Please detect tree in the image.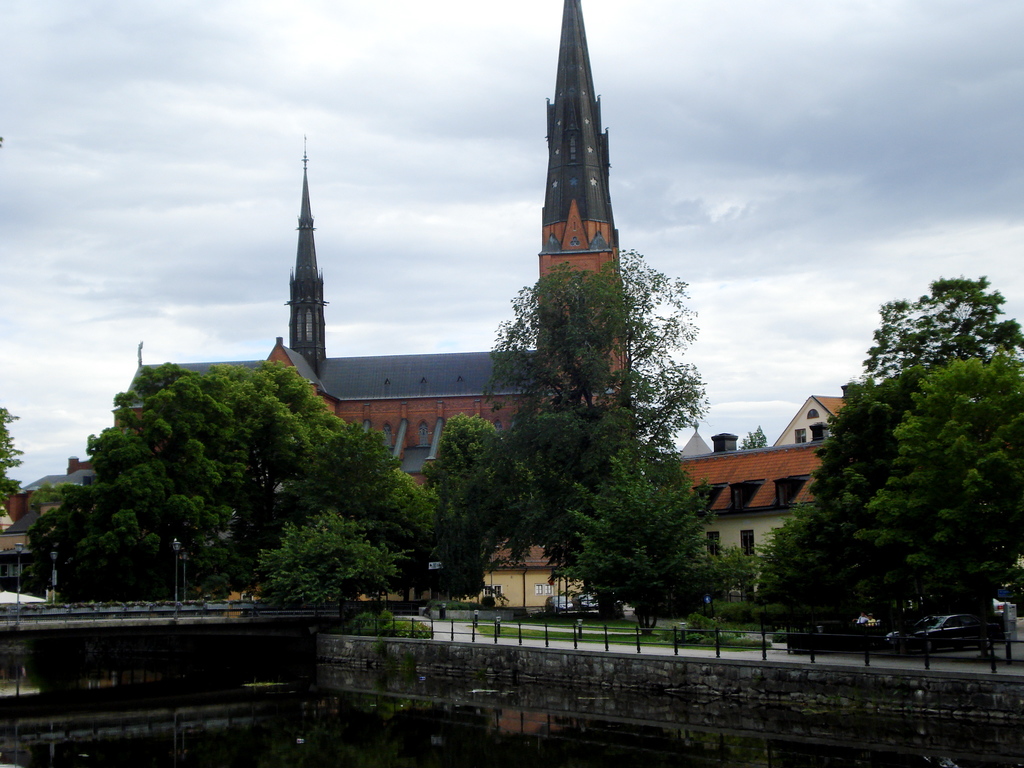
539 437 741 662.
